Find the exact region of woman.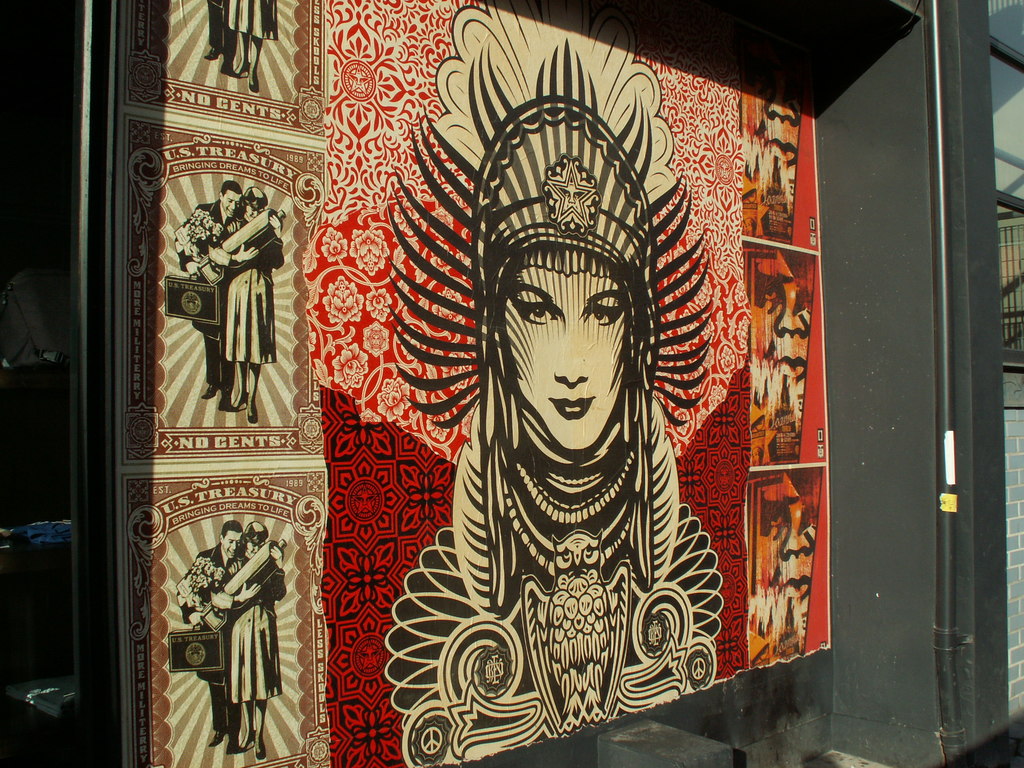
Exact region: (392, 111, 711, 679).
